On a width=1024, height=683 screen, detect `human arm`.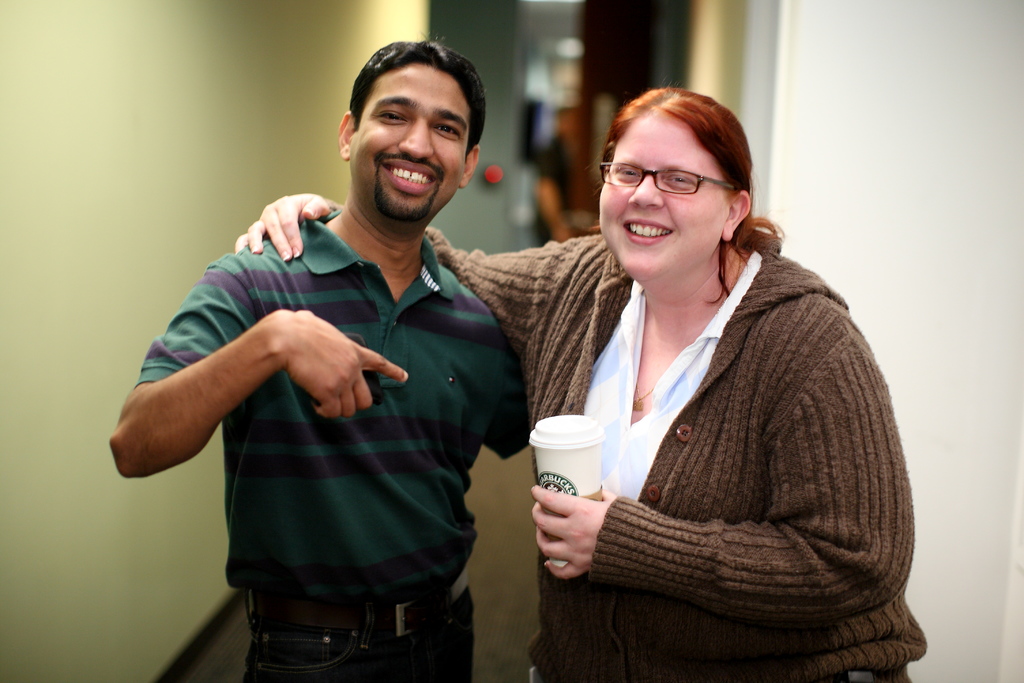
pyautogui.locateOnScreen(531, 297, 919, 630).
